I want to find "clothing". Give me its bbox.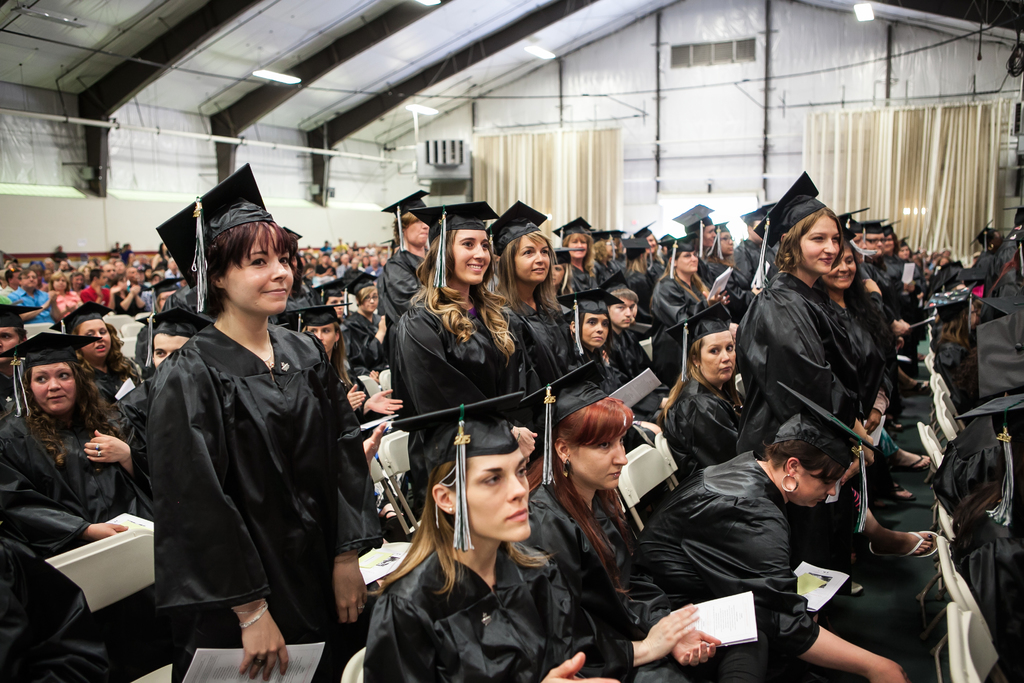
<box>849,251,913,277</box>.
